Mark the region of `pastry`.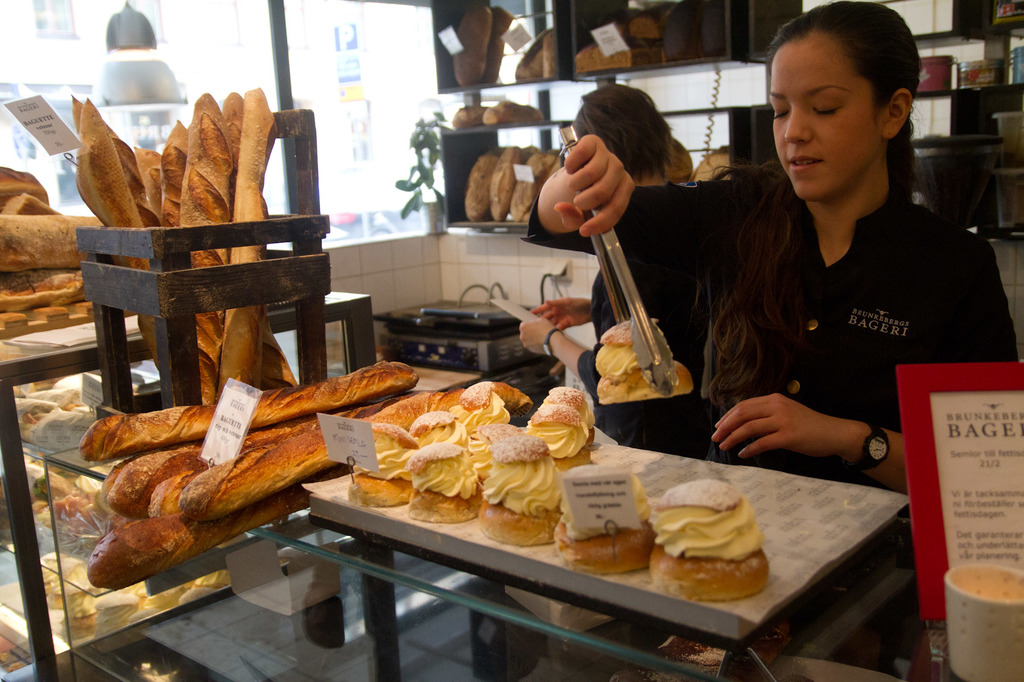
Region: Rect(481, 426, 569, 546).
